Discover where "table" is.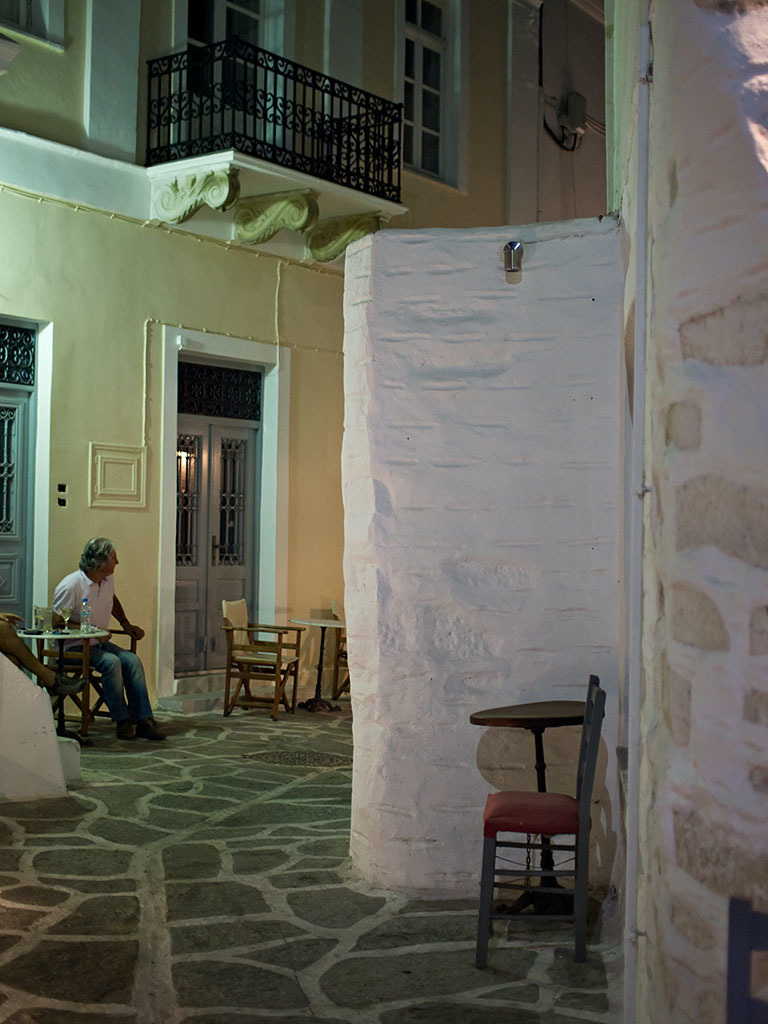
Discovered at bbox=[298, 618, 342, 707].
